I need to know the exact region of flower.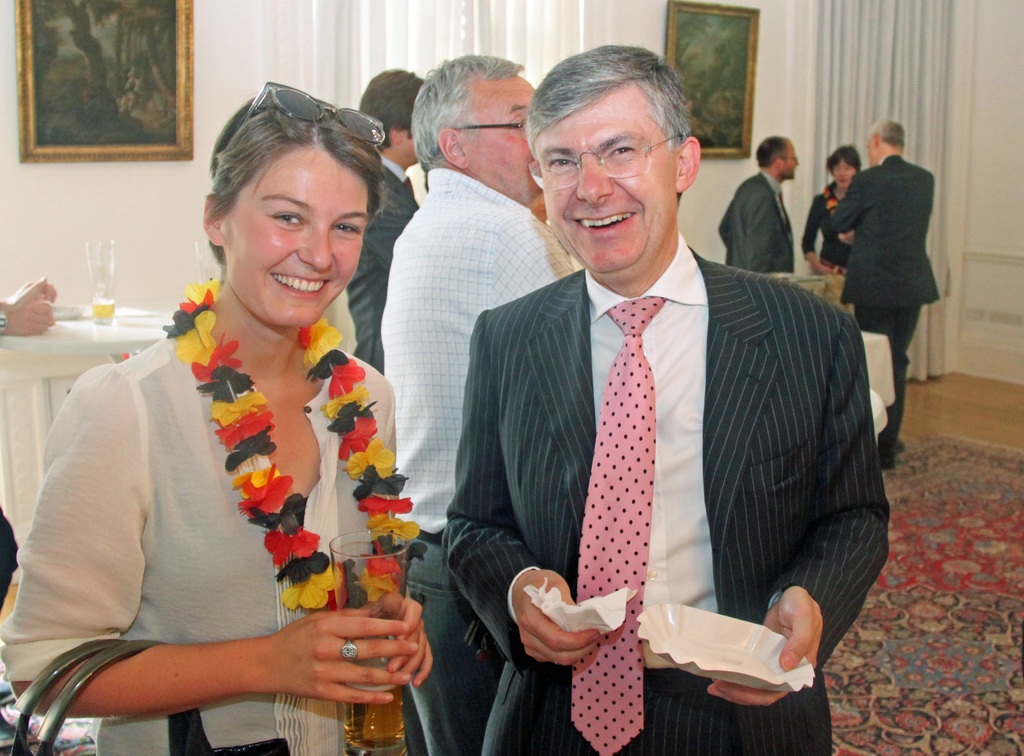
Region: [380, 535, 428, 564].
